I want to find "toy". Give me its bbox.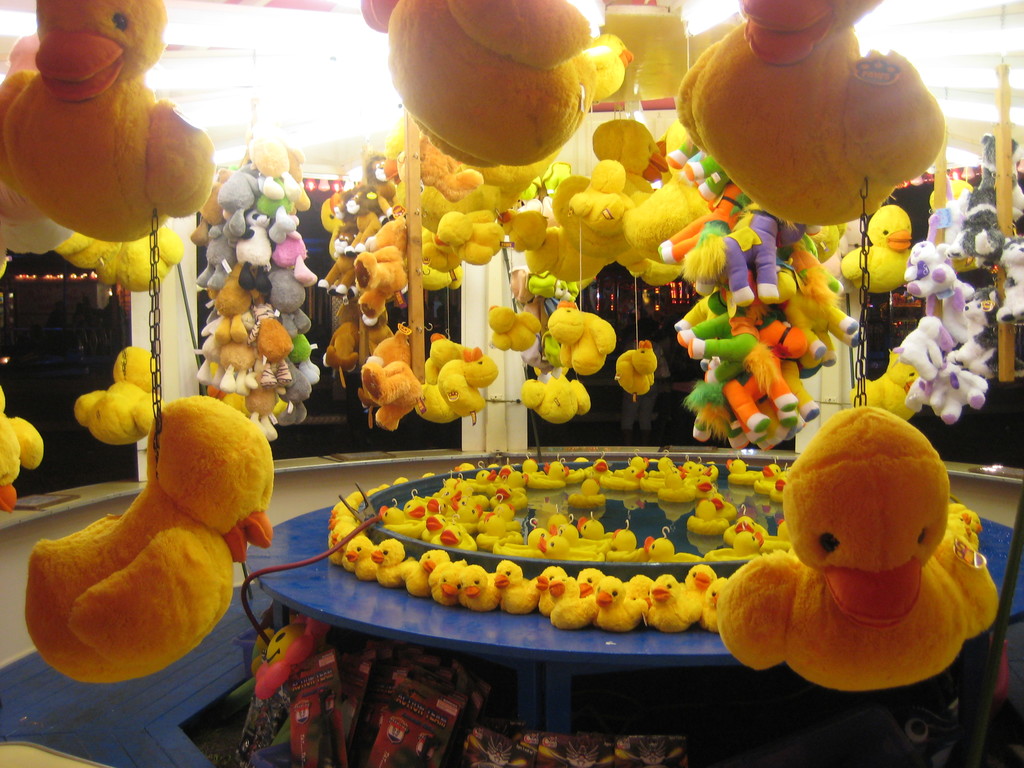
rect(591, 122, 672, 185).
